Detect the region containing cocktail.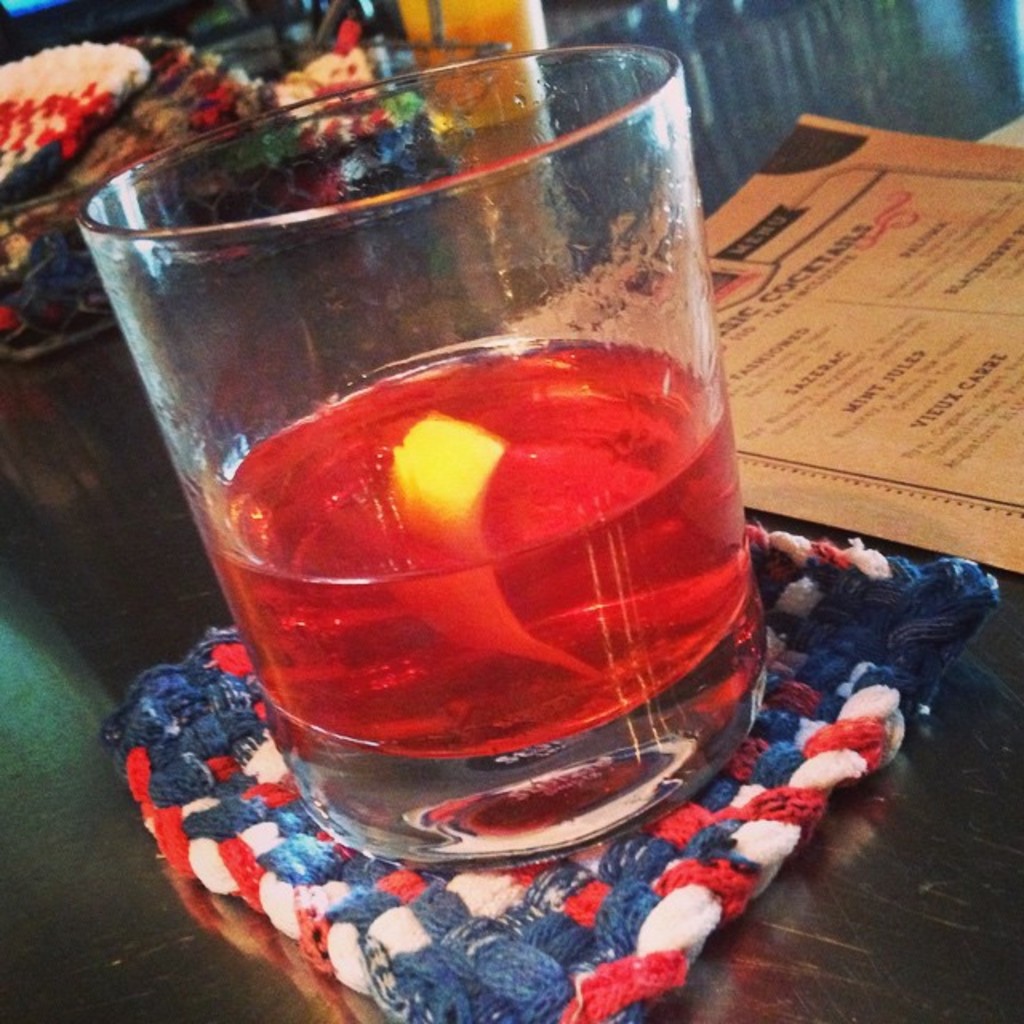
(left=74, top=37, right=762, bottom=867).
